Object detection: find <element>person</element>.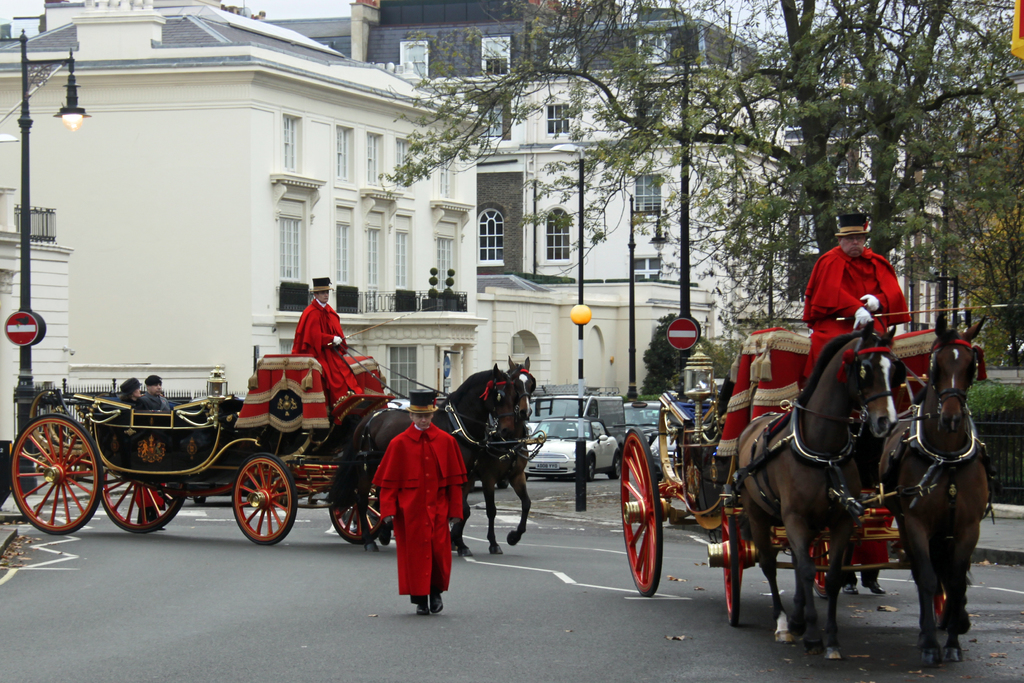
<box>372,385,470,620</box>.
